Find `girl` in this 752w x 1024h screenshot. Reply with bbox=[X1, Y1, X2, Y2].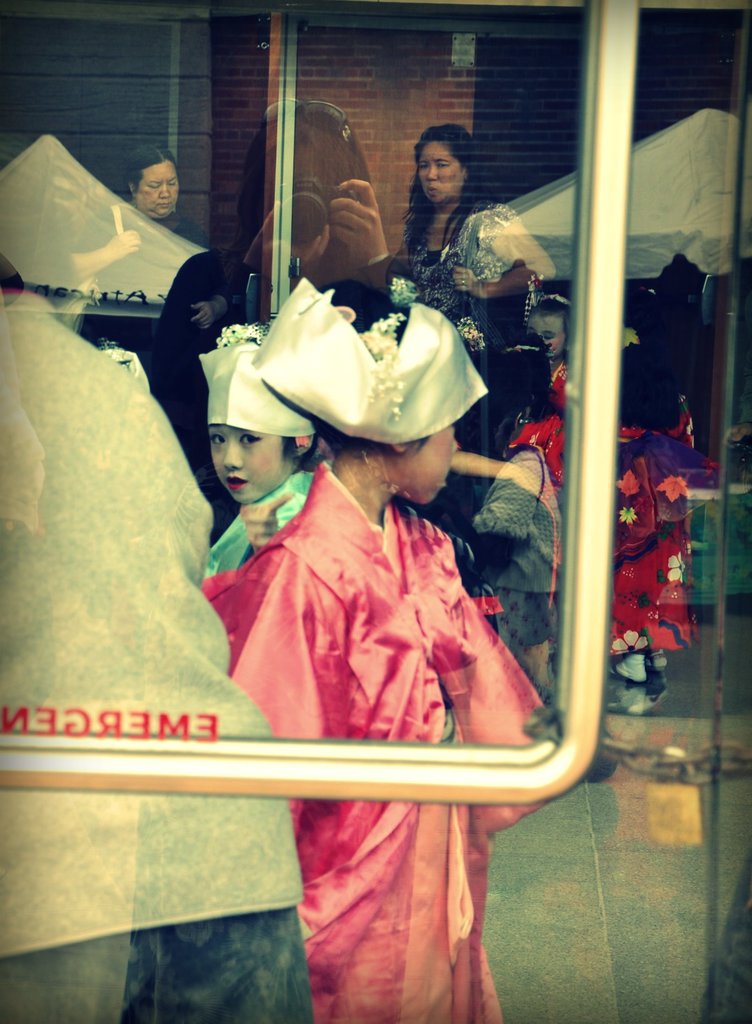
bbox=[204, 293, 543, 1023].
